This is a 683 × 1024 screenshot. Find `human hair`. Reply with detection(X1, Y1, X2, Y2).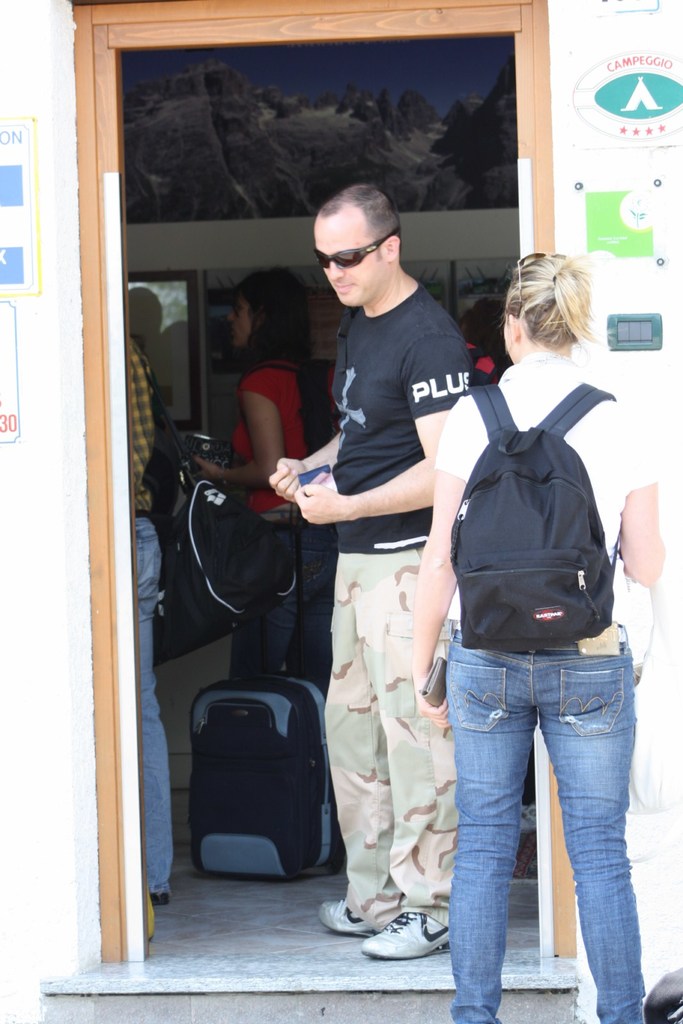
detection(236, 266, 309, 371).
